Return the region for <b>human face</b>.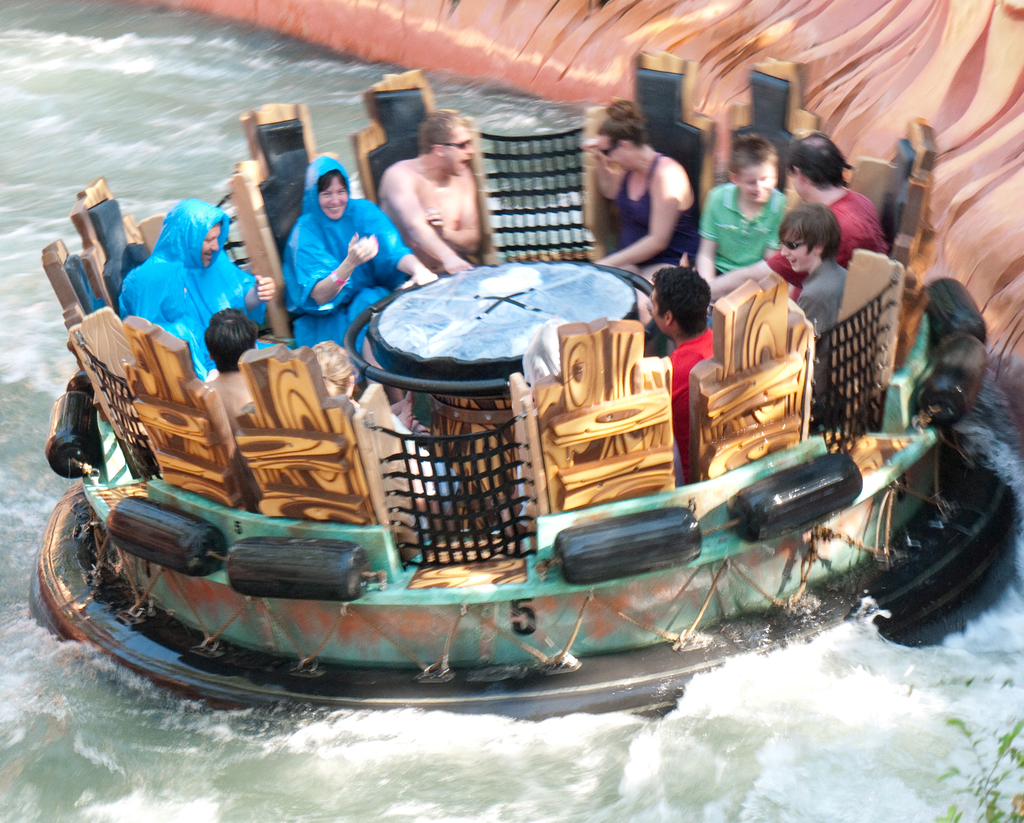
bbox=(598, 133, 627, 172).
